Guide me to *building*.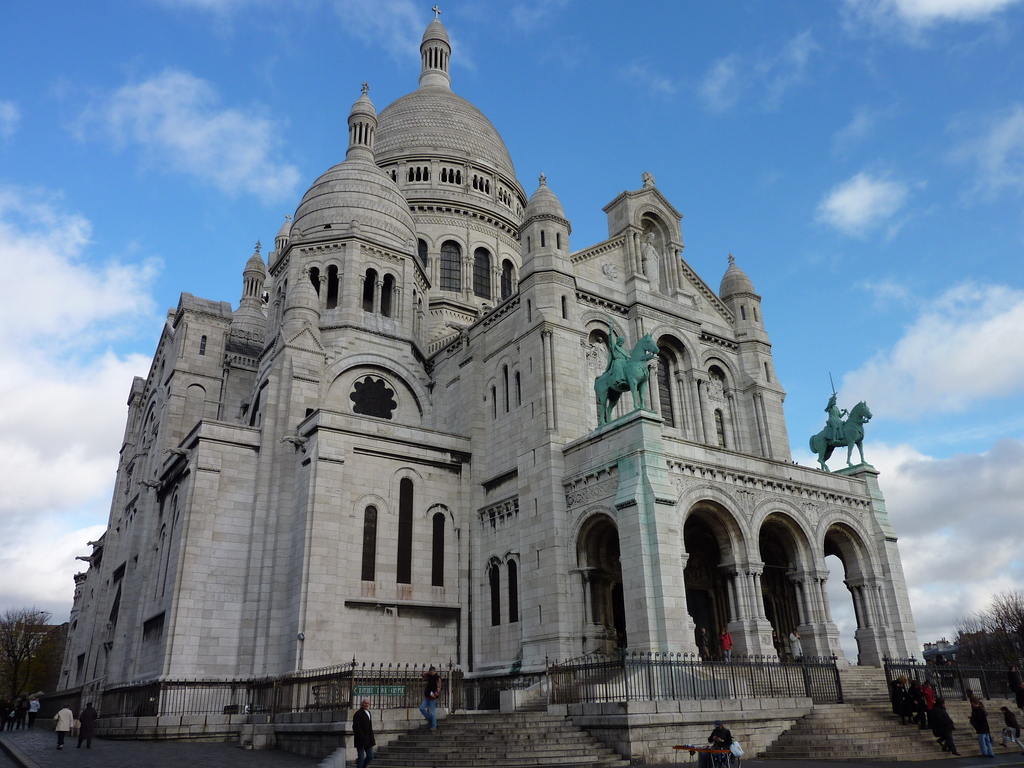
Guidance: Rect(56, 6, 927, 766).
